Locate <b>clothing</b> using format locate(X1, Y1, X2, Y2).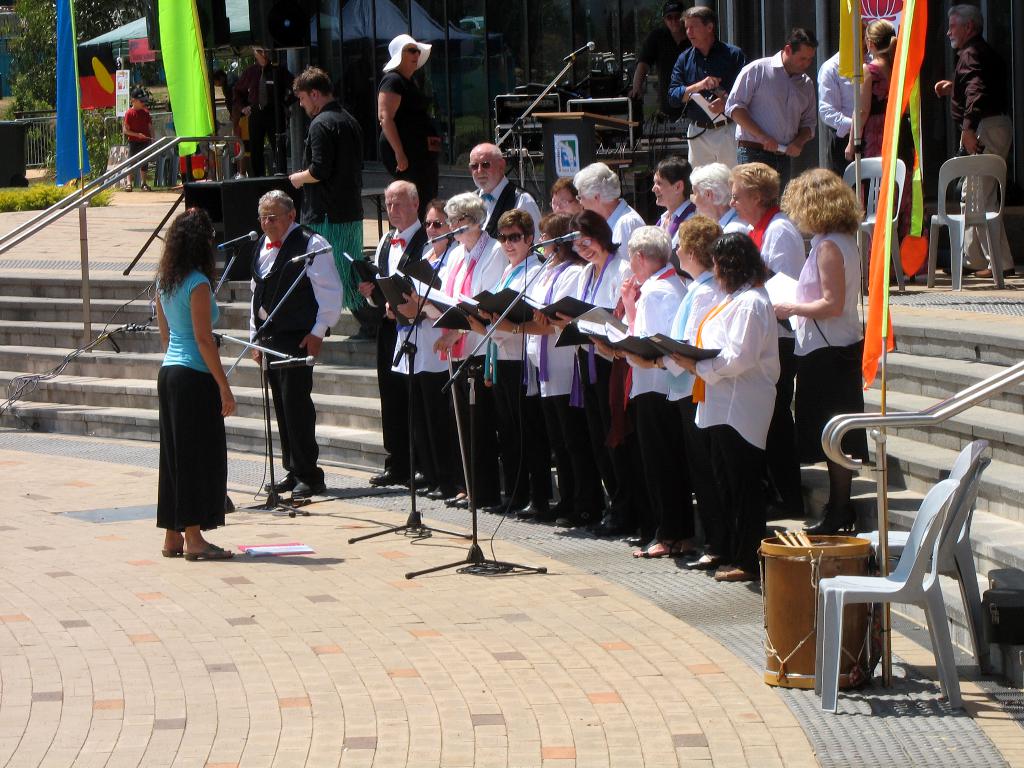
locate(664, 269, 728, 561).
